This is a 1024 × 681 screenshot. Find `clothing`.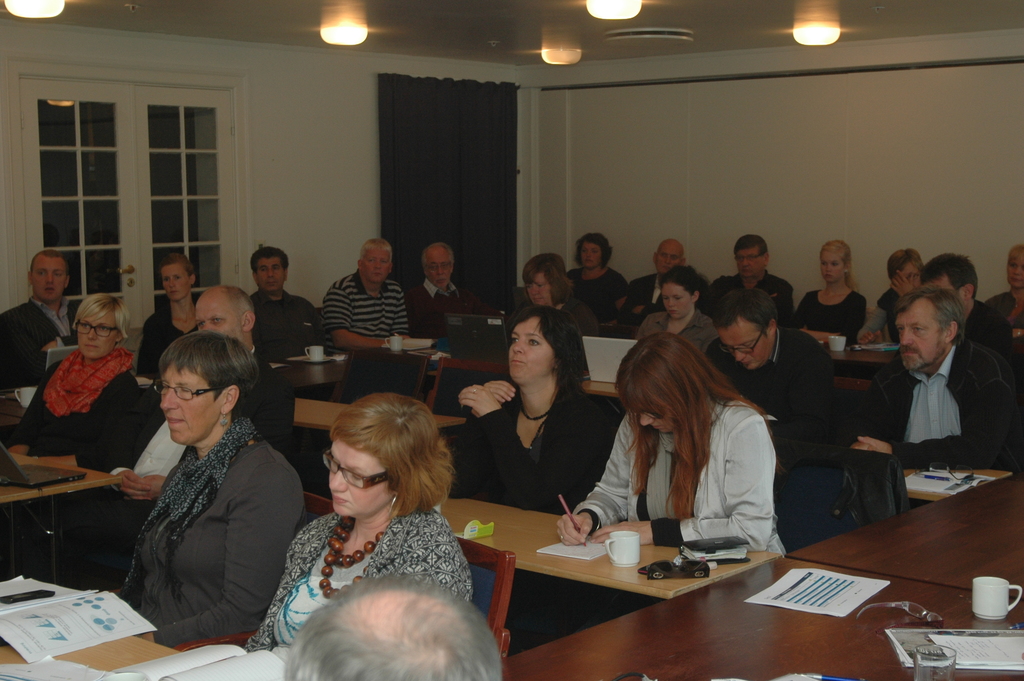
Bounding box: [882,291,893,338].
